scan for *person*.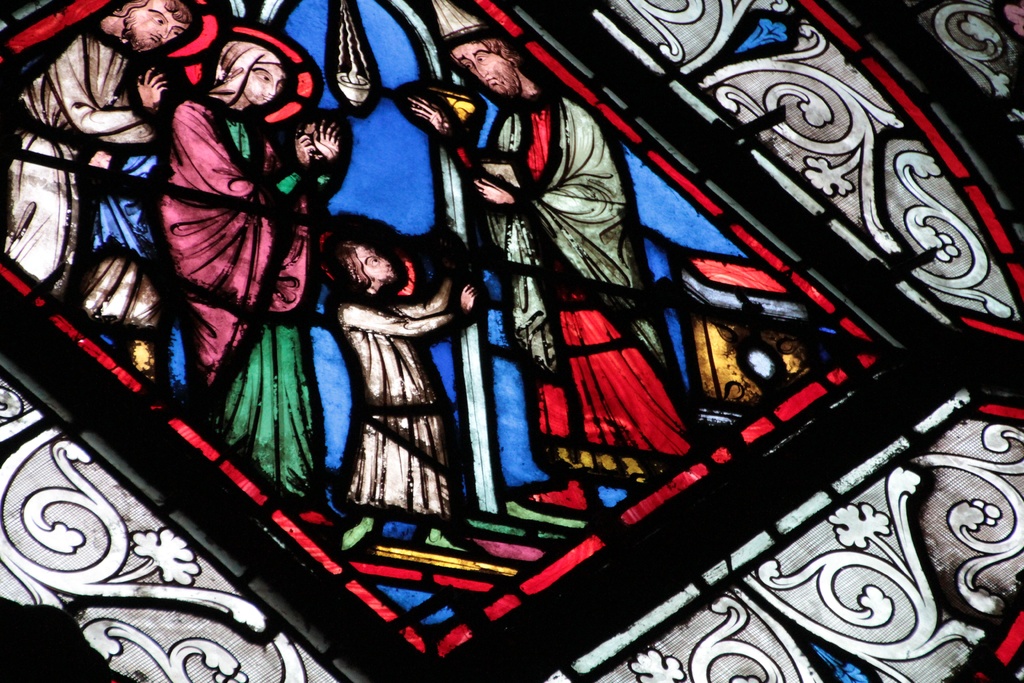
Scan result: BBox(405, 30, 692, 518).
